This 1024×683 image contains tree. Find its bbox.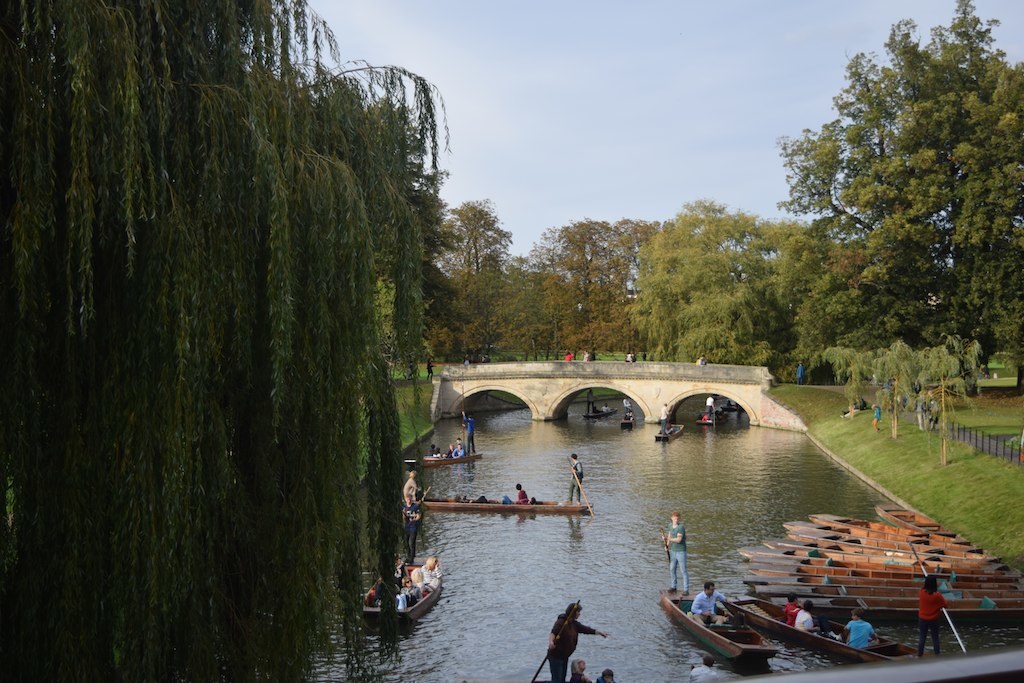
[x1=0, y1=0, x2=447, y2=682].
